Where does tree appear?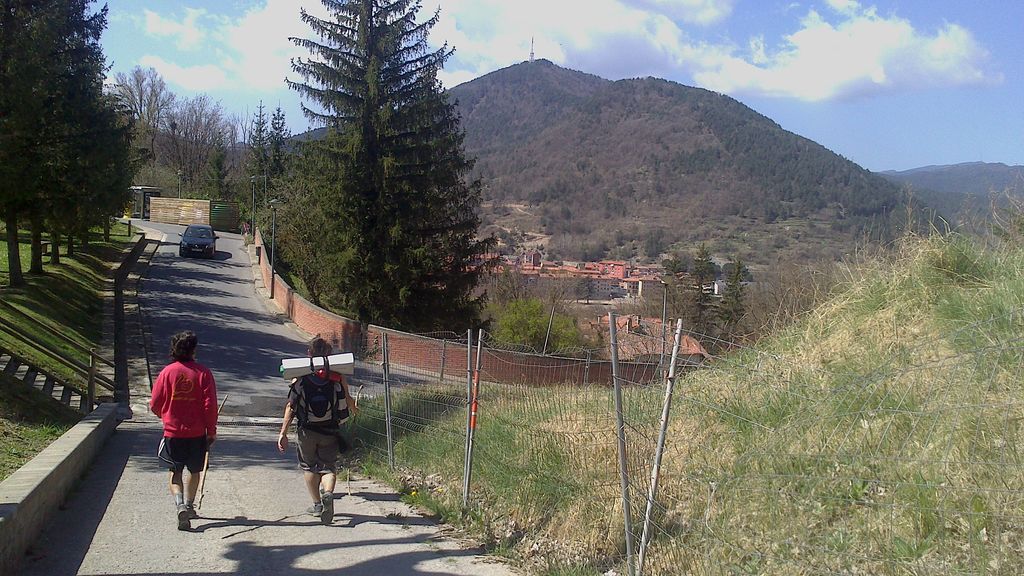
Appears at 723:265:751:280.
